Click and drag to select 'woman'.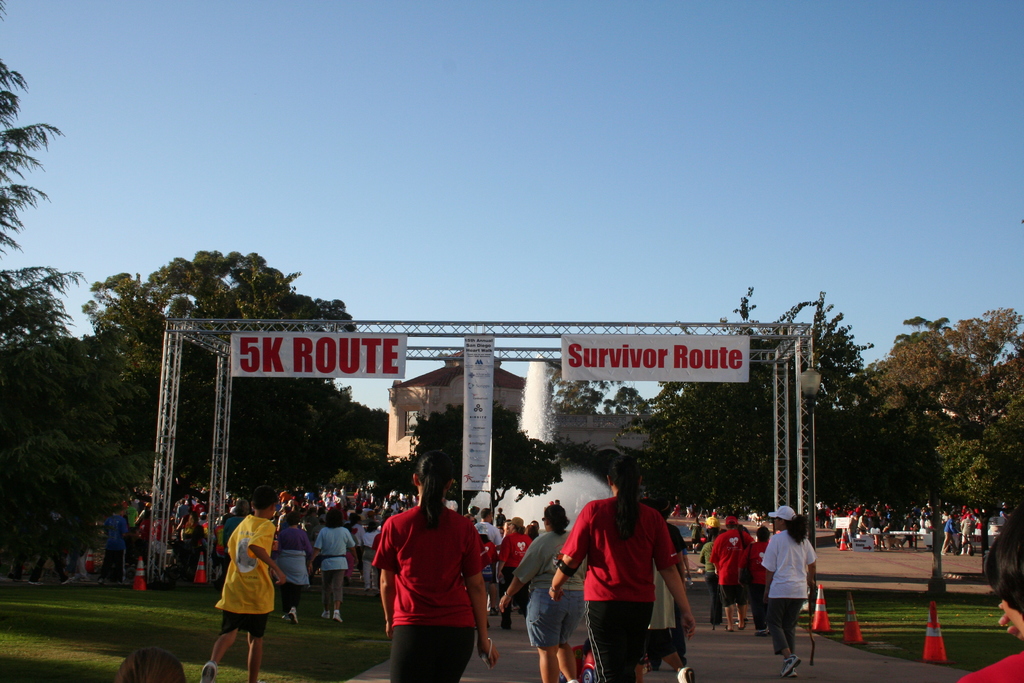
Selection: 275, 509, 312, 620.
